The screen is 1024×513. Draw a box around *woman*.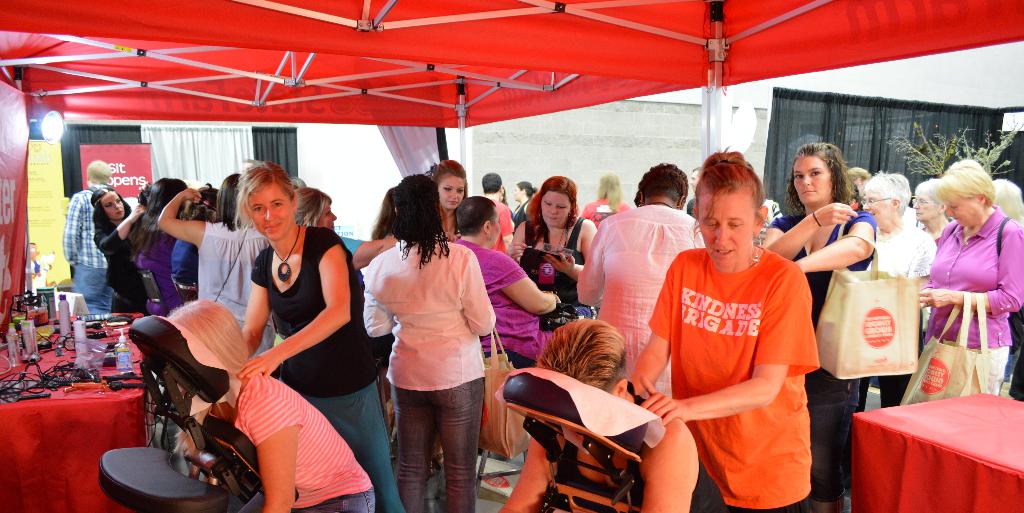
Rect(496, 318, 727, 512).
